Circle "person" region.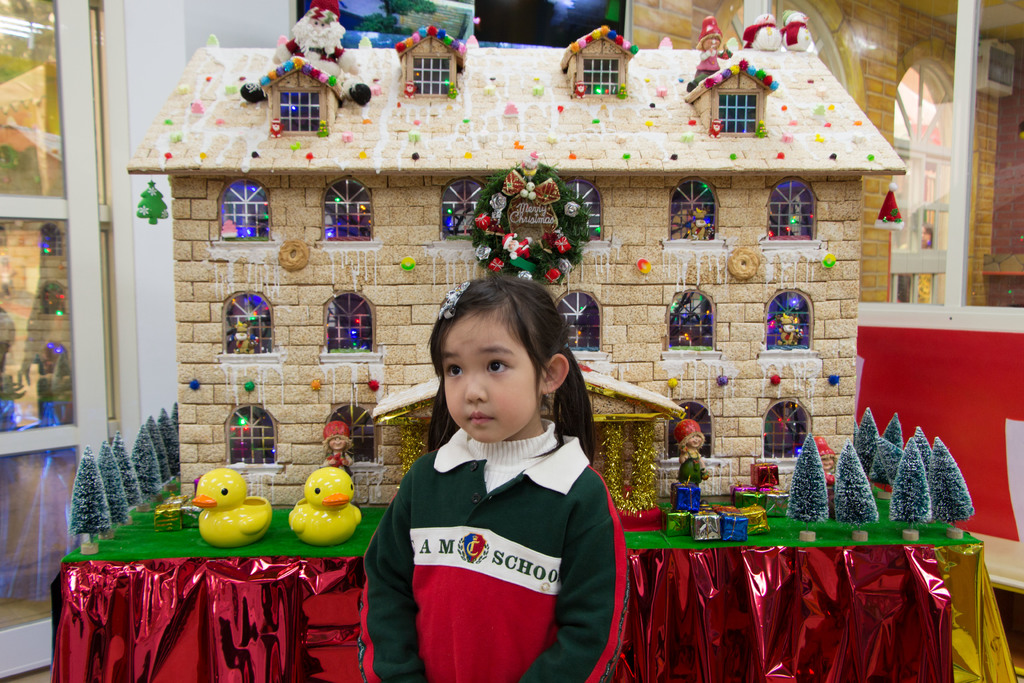
Region: Rect(361, 272, 628, 682).
